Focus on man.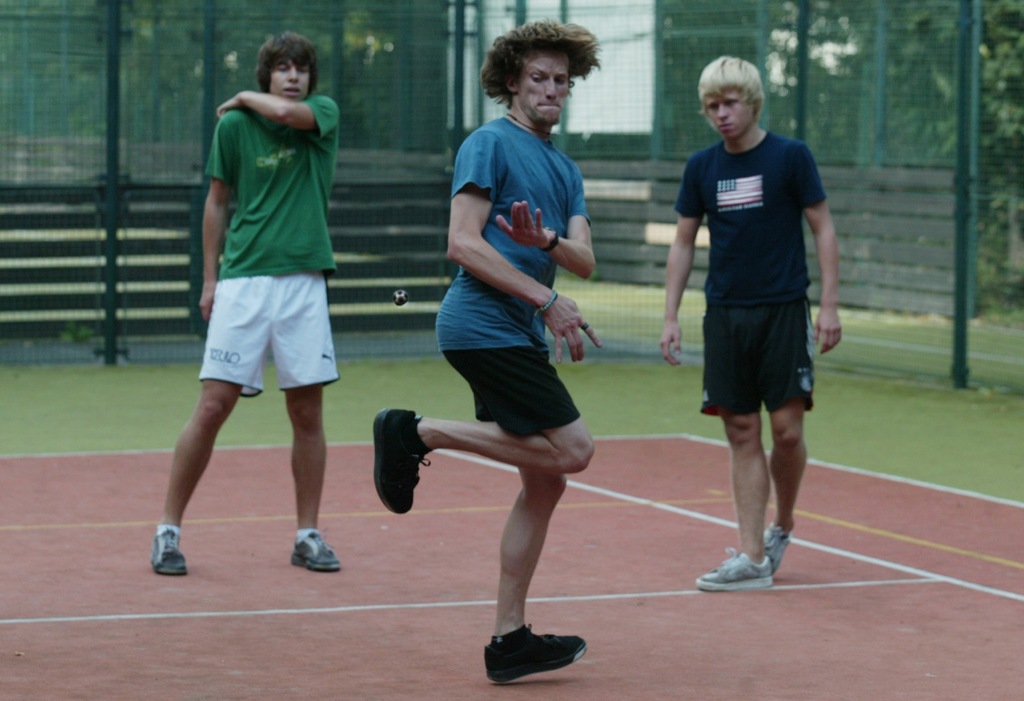
Focused at BBox(148, 31, 339, 568).
